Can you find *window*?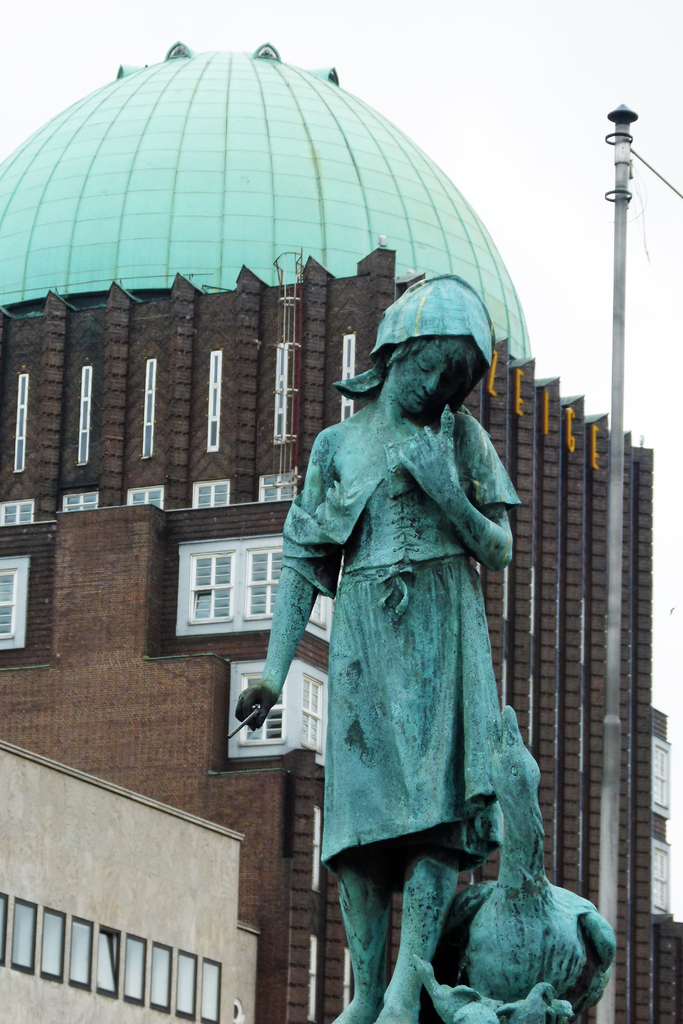
Yes, bounding box: <bbox>258, 474, 299, 502</bbox>.
